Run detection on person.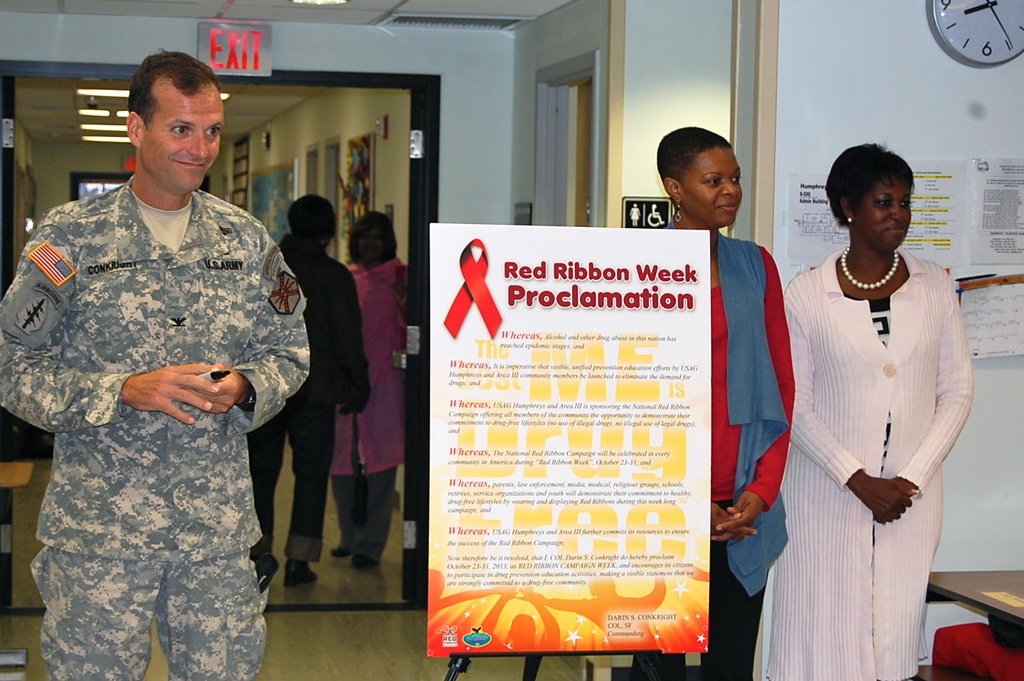
Result: 629,123,797,680.
